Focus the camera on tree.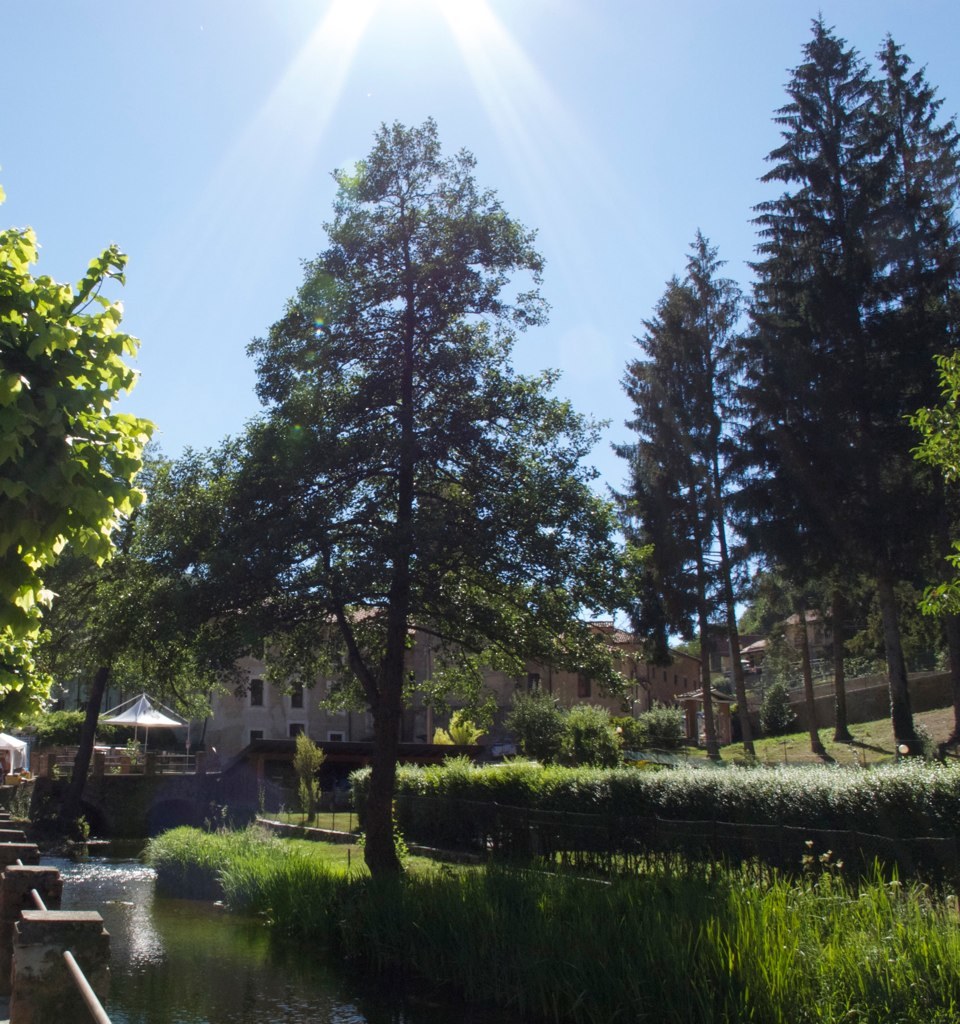
Focus region: <bbox>51, 452, 170, 799</bbox>.
